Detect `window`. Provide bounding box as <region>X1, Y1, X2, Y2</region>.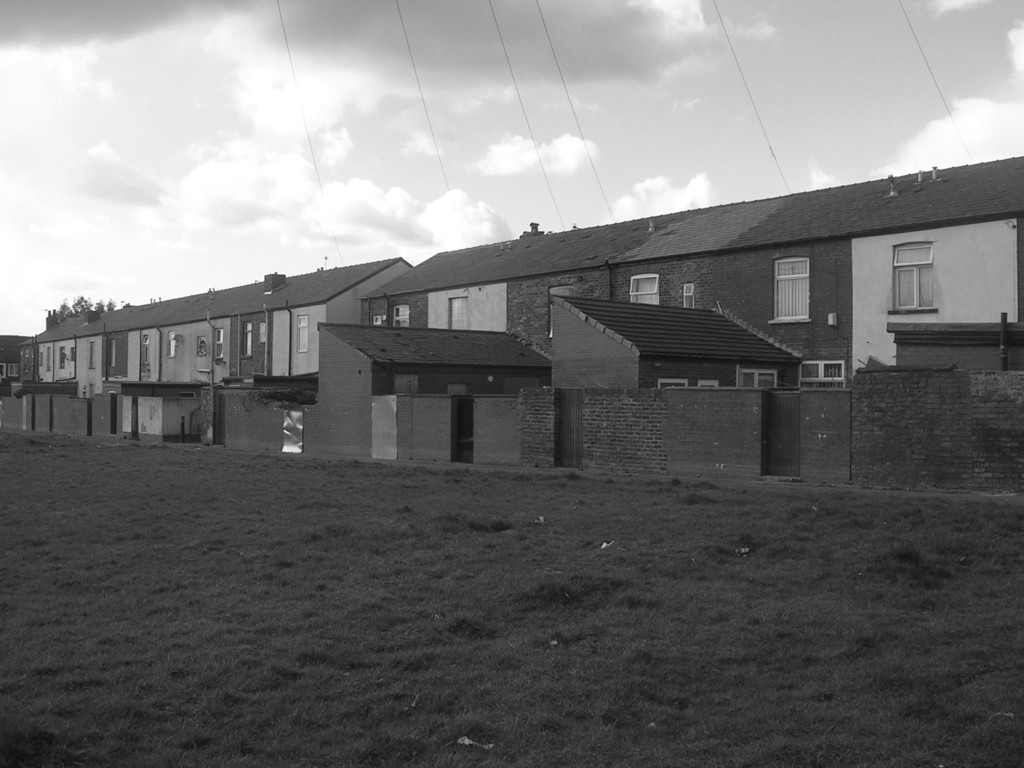
<region>138, 335, 149, 378</region>.
